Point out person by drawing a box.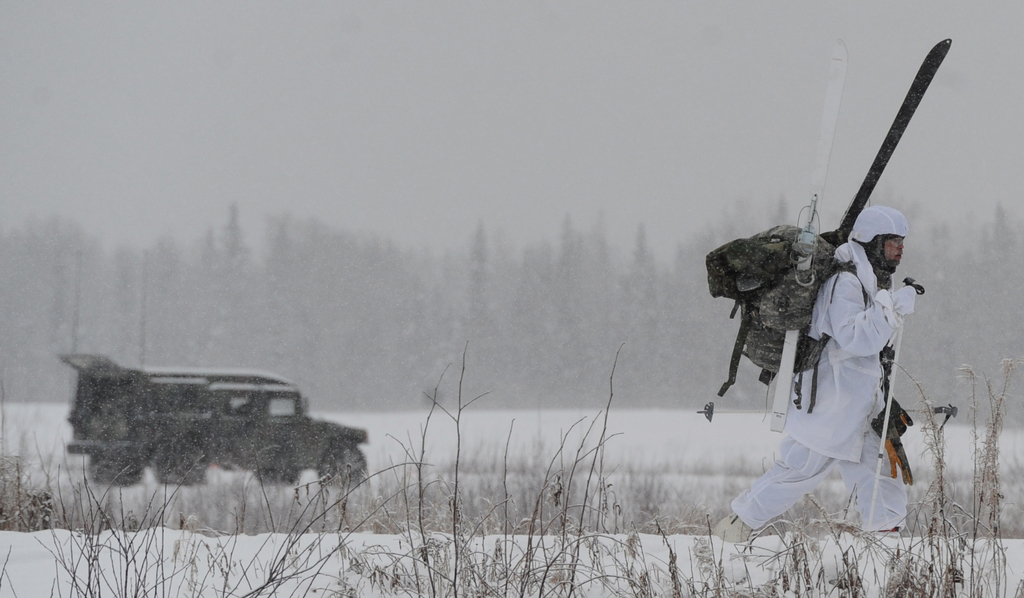
706/207/912/562.
